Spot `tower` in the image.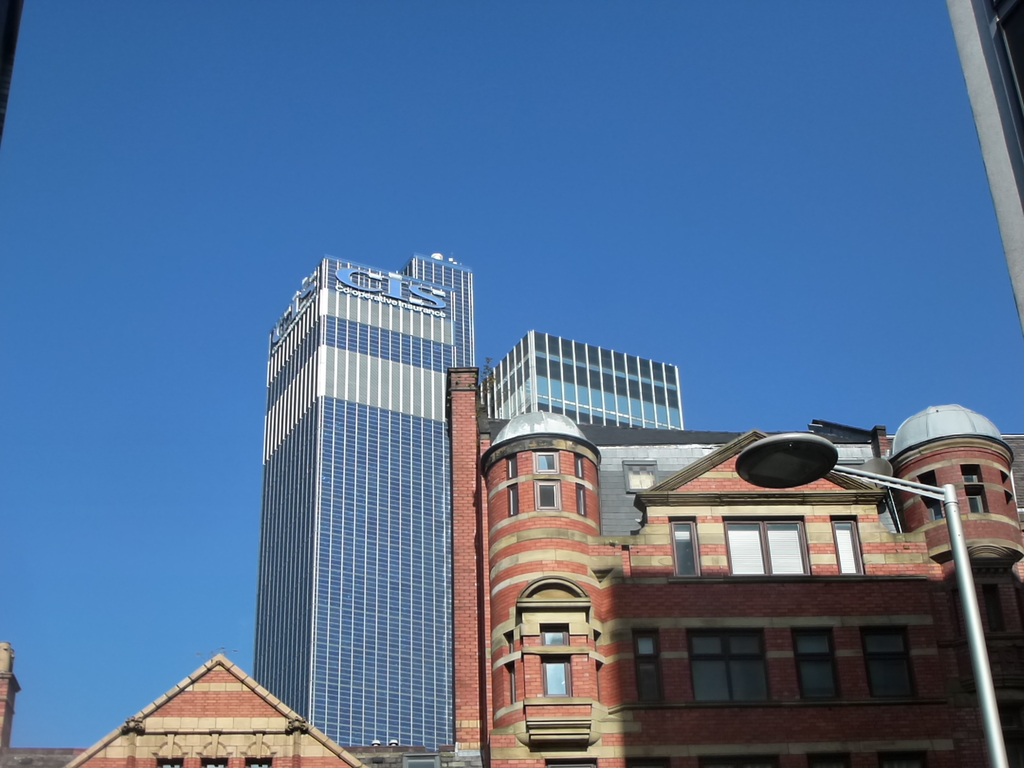
`tower` found at pyautogui.locateOnScreen(248, 253, 463, 749).
